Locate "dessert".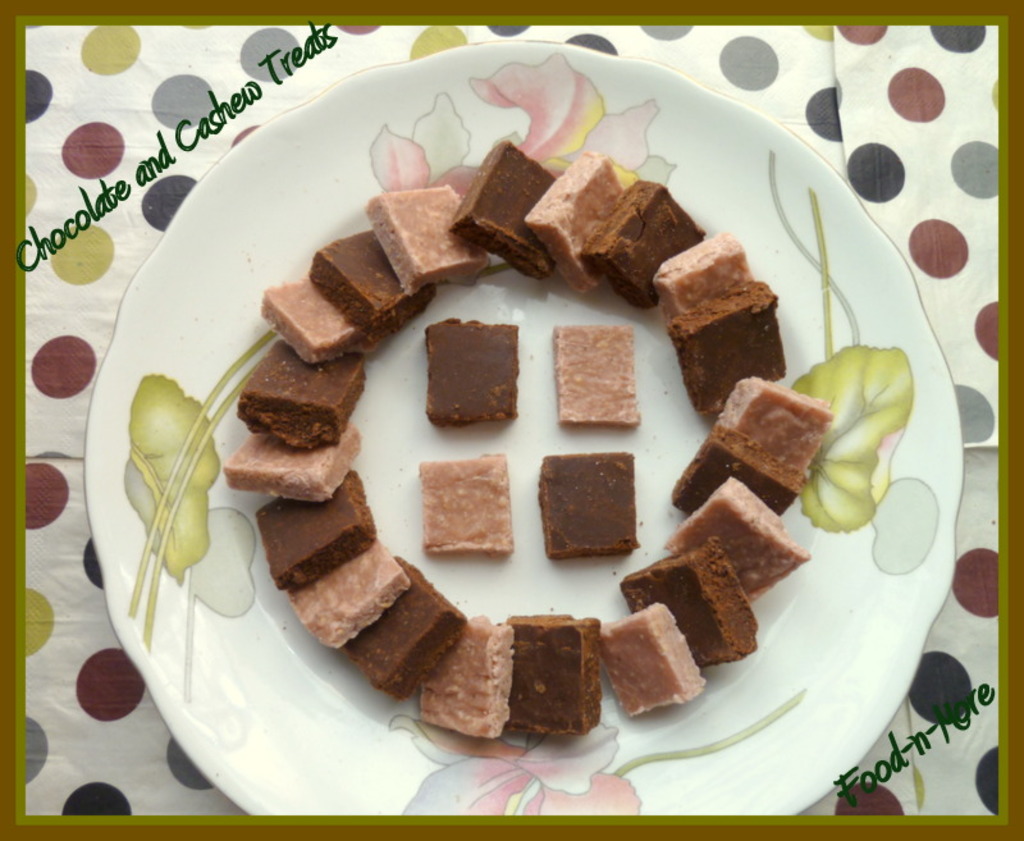
Bounding box: Rect(580, 600, 712, 719).
